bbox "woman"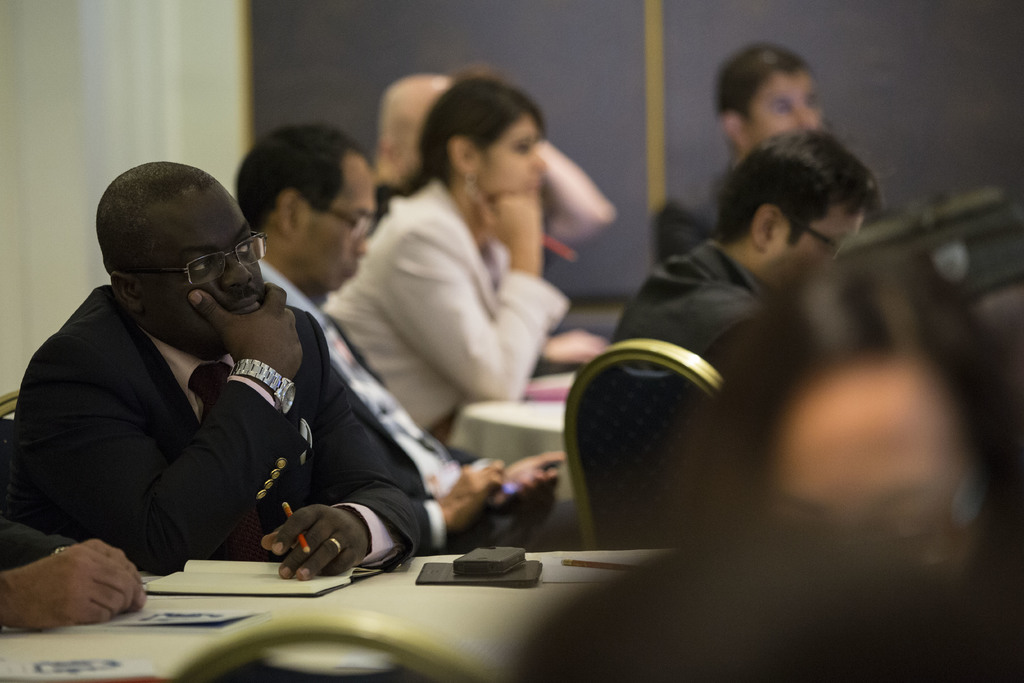
[319,74,600,459]
